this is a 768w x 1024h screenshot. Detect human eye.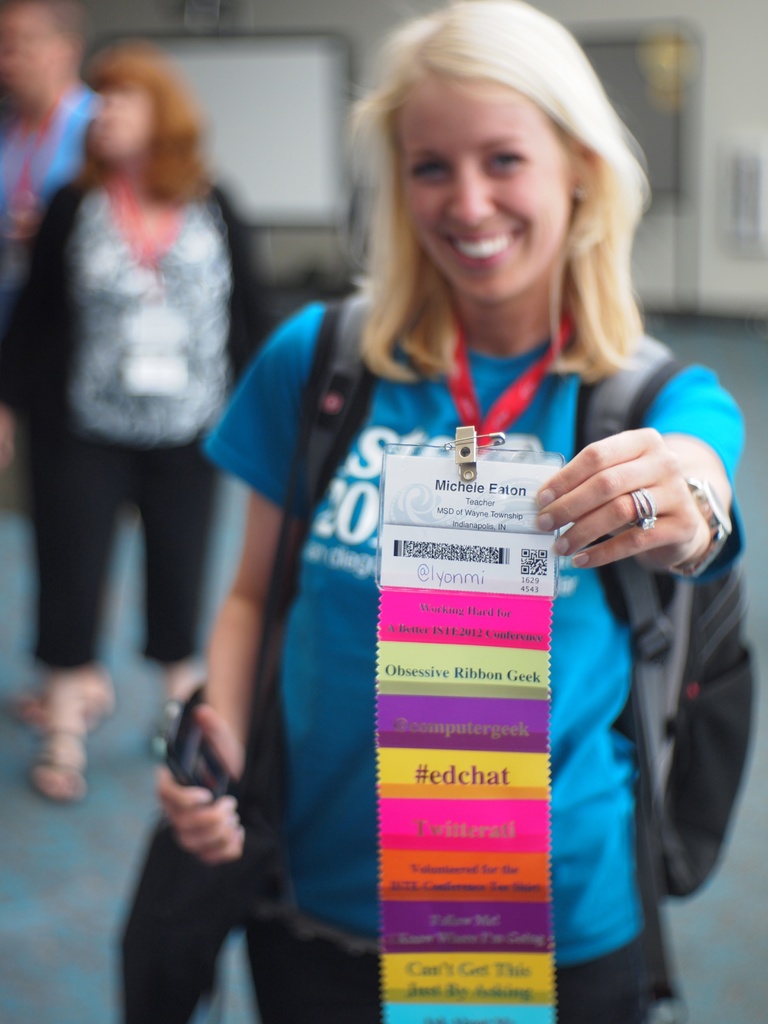
crop(410, 155, 451, 182).
